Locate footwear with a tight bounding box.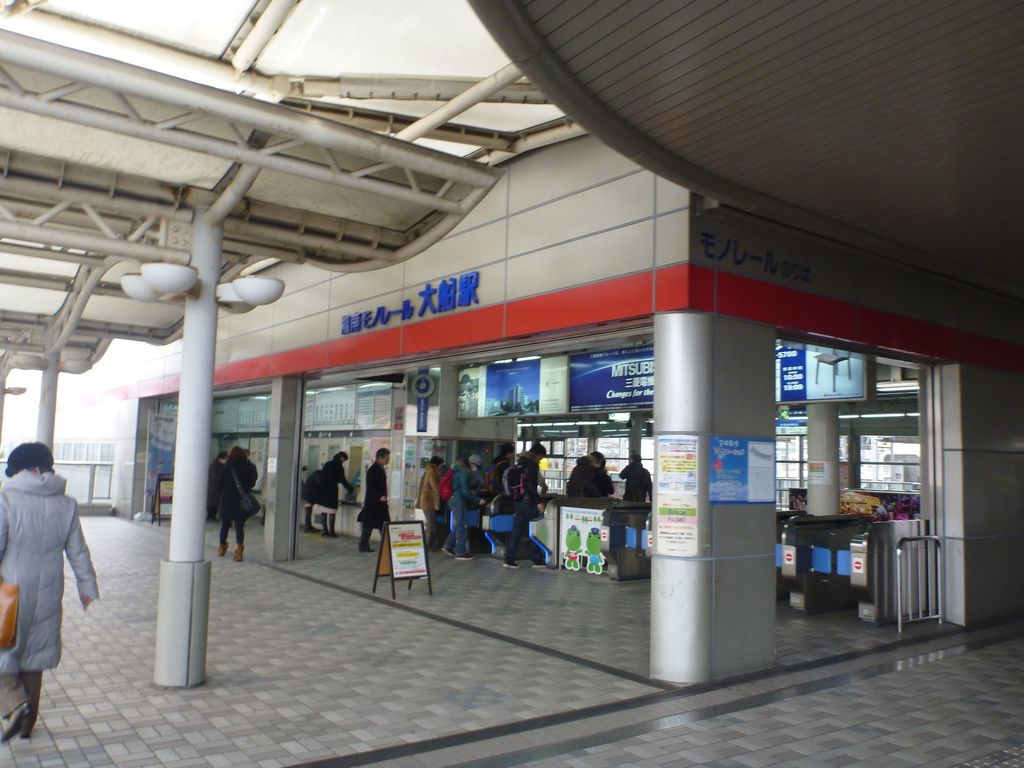
[505,560,517,568].
